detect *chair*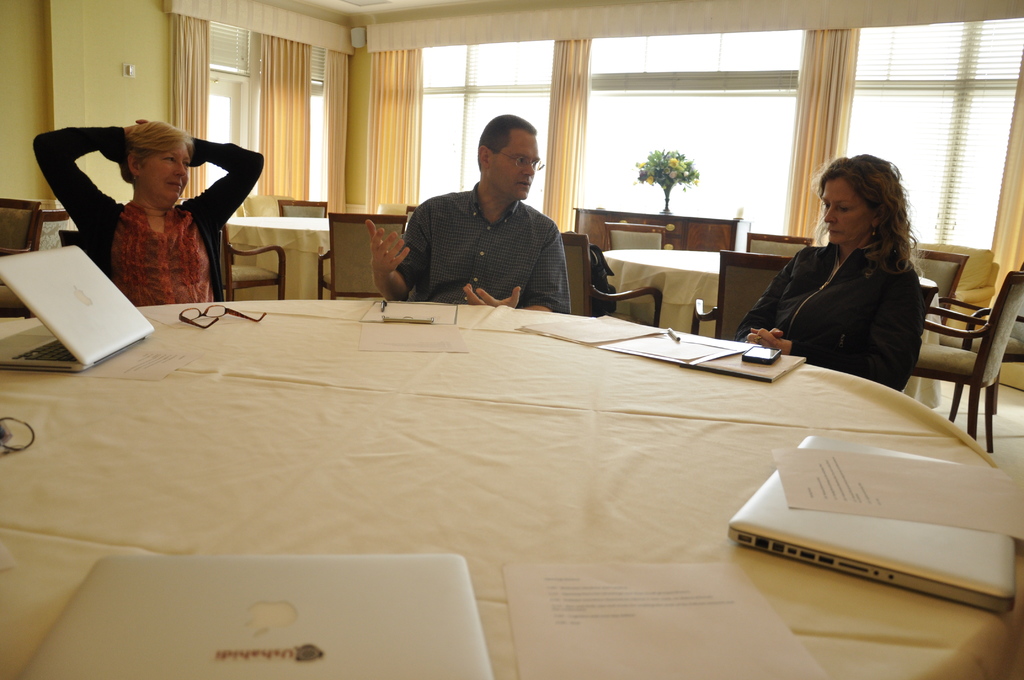
select_region(695, 247, 792, 340)
